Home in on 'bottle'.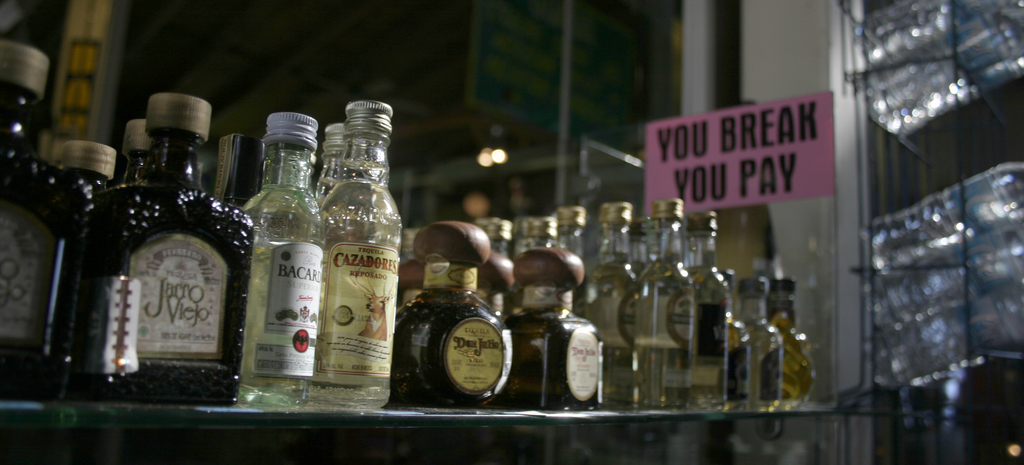
Homed in at [x1=726, y1=267, x2=746, y2=411].
